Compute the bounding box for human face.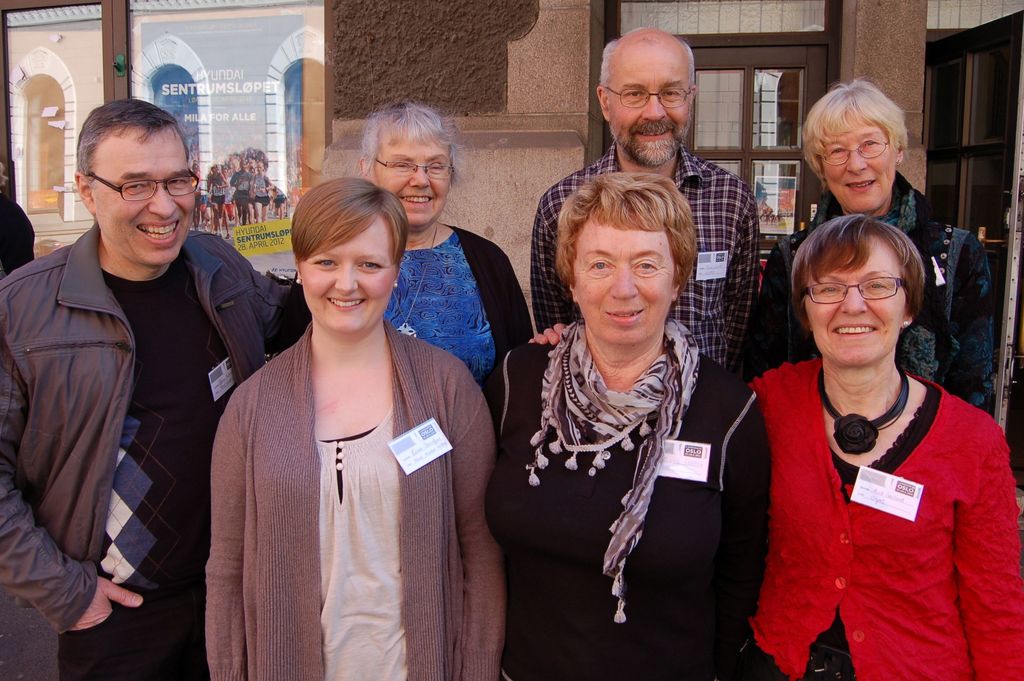
pyautogui.locateOnScreen(611, 47, 688, 163).
